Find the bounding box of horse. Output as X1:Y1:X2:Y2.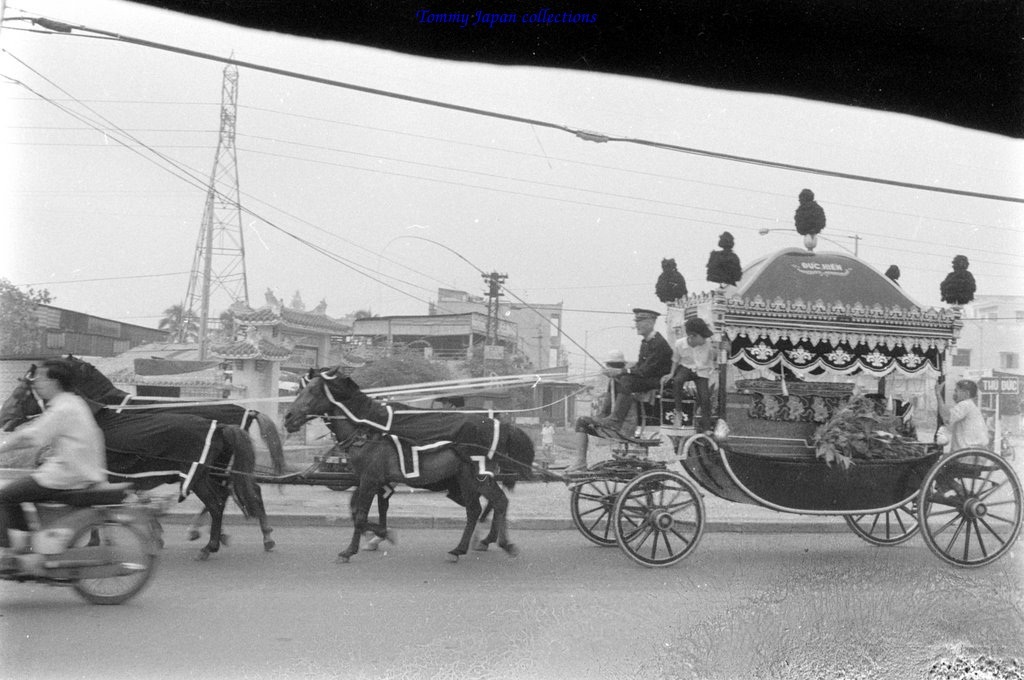
280:365:537:563.
